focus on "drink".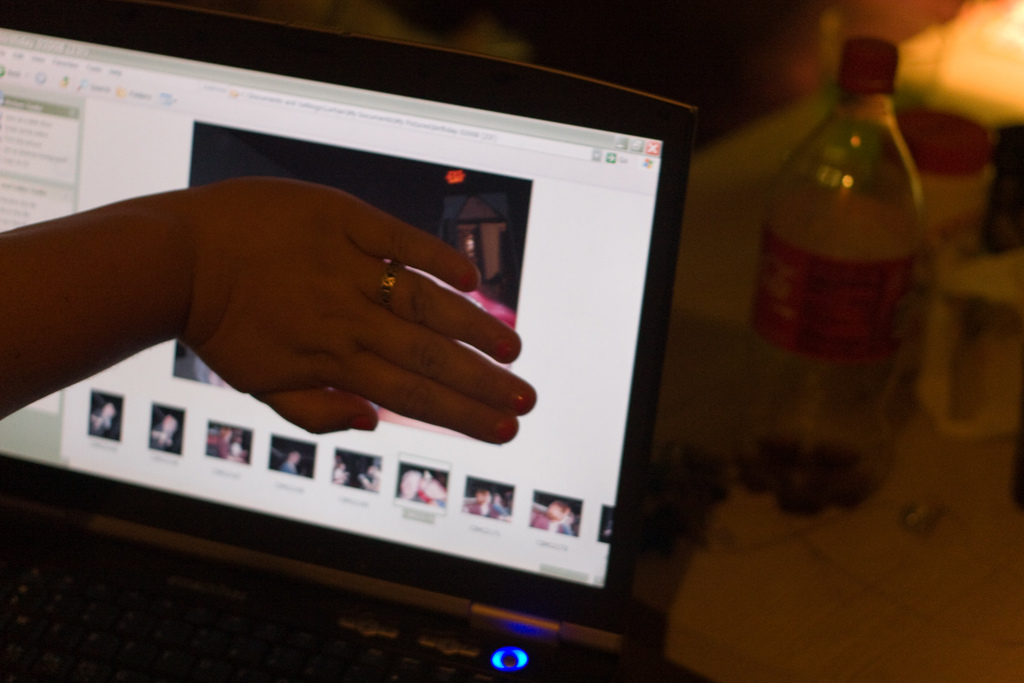
Focused at bbox=[748, 37, 941, 549].
